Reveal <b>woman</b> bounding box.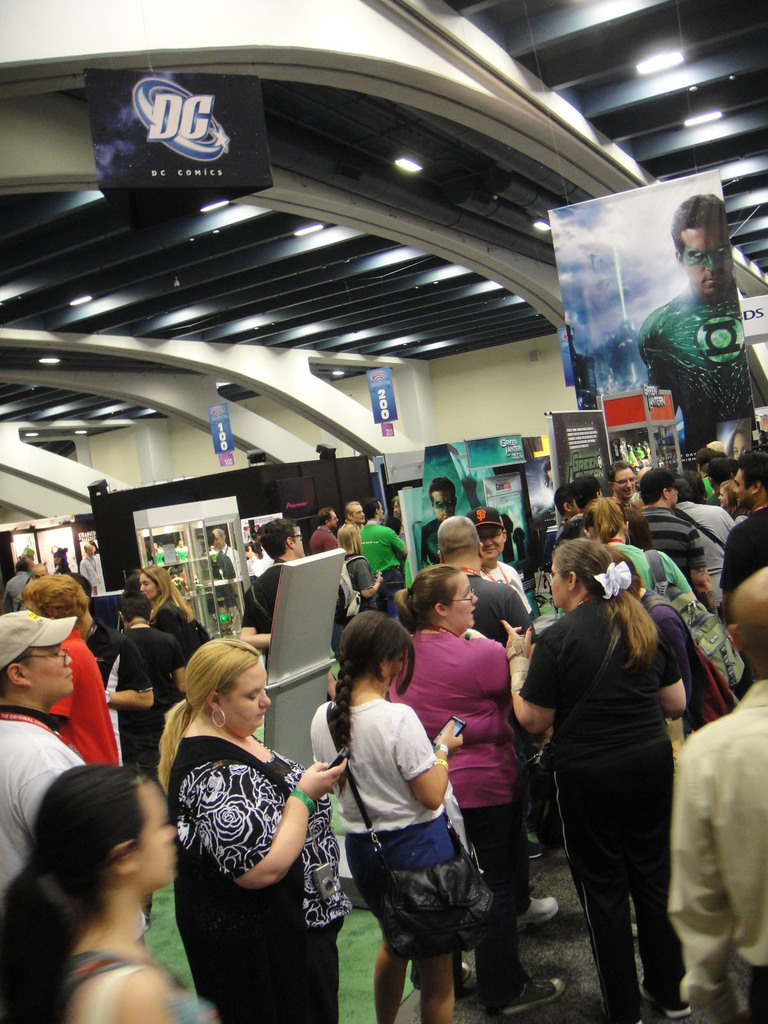
Revealed: detection(721, 481, 751, 526).
